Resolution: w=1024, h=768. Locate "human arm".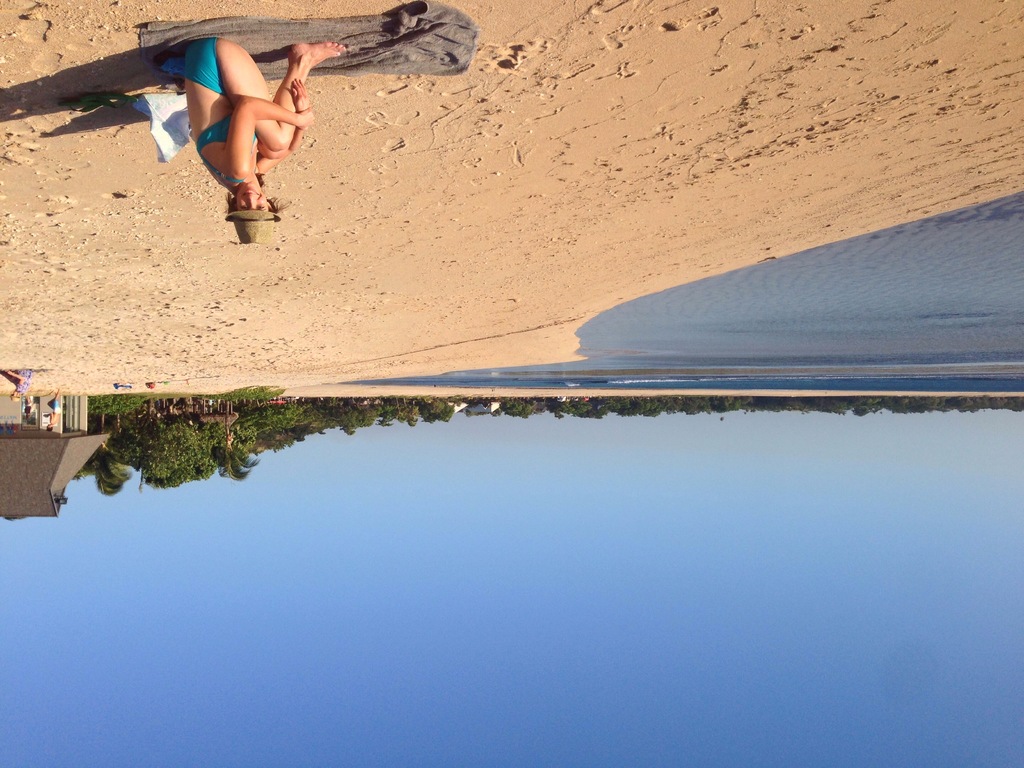
crop(255, 77, 308, 176).
